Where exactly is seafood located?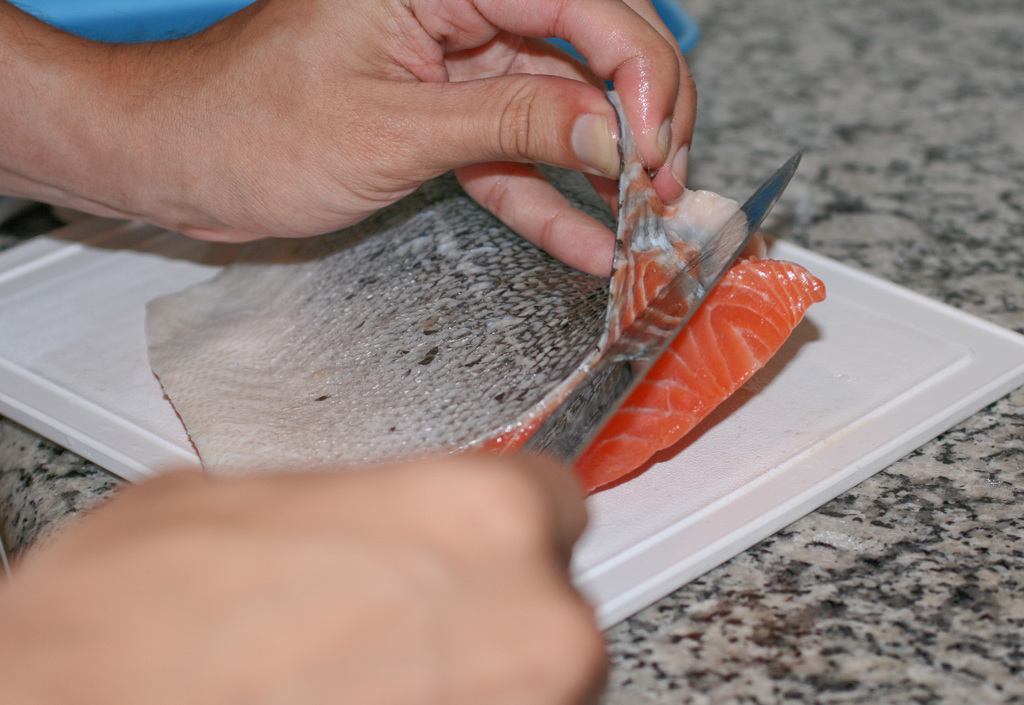
Its bounding box is bbox=[145, 86, 826, 495].
